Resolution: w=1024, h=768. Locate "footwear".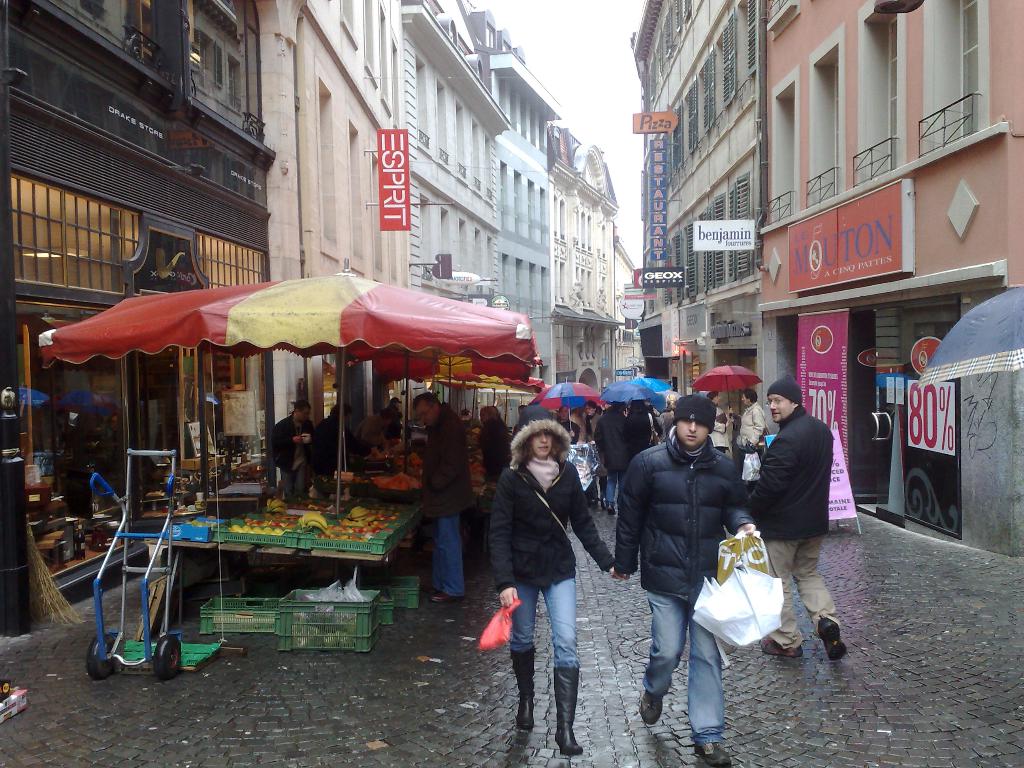
(left=762, top=640, right=804, bottom=656).
